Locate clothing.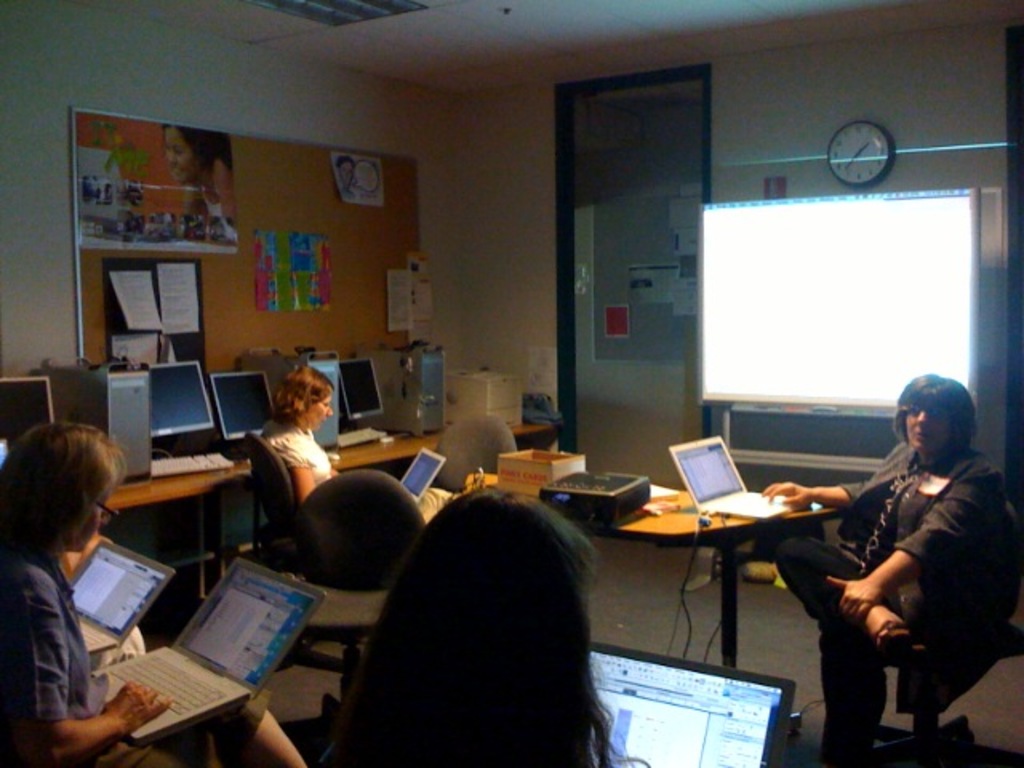
Bounding box: [806,387,1008,744].
